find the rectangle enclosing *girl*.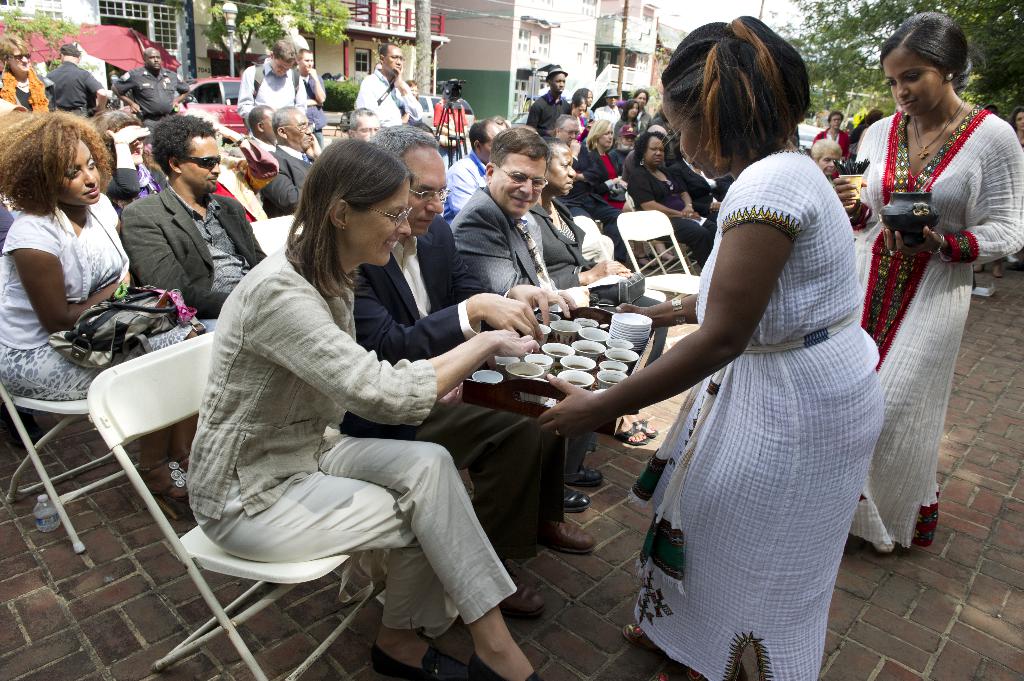
rect(536, 17, 884, 680).
